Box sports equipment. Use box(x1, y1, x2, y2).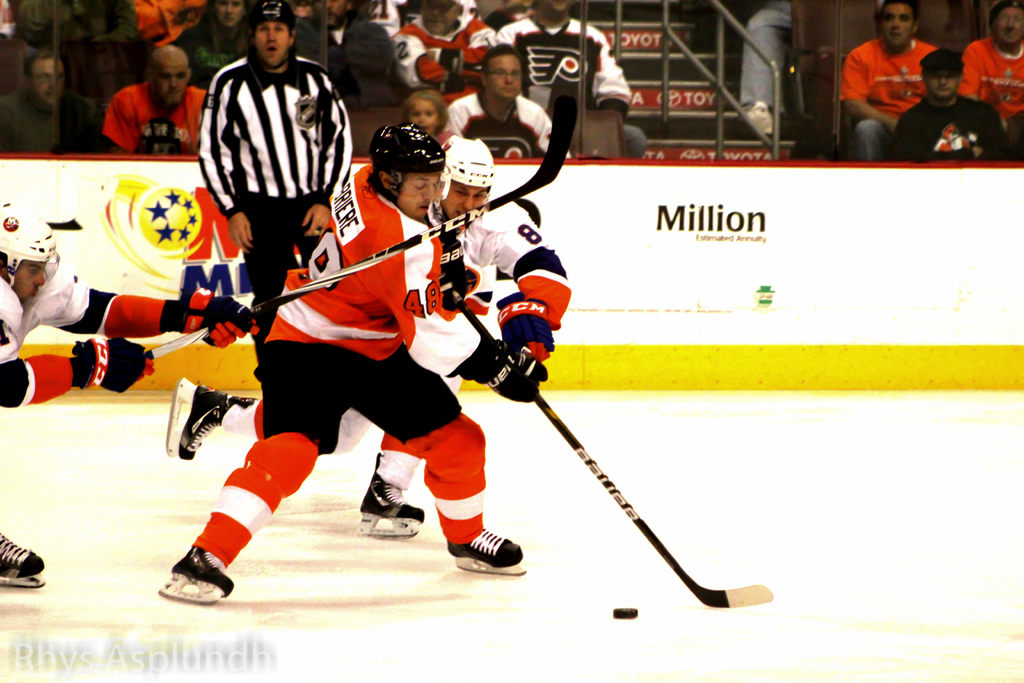
box(147, 97, 575, 362).
